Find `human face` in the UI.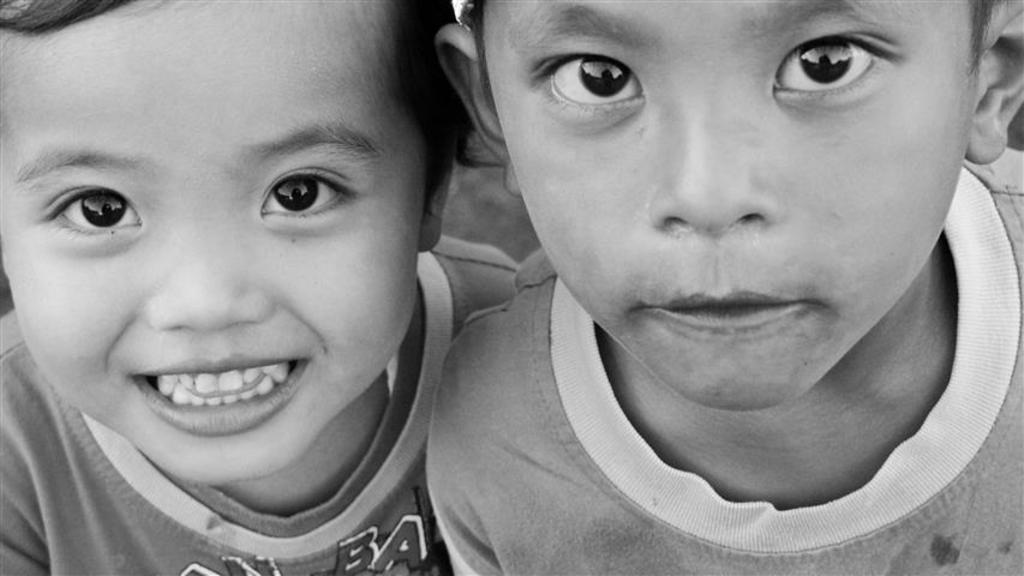
UI element at [left=492, top=0, right=965, bottom=400].
